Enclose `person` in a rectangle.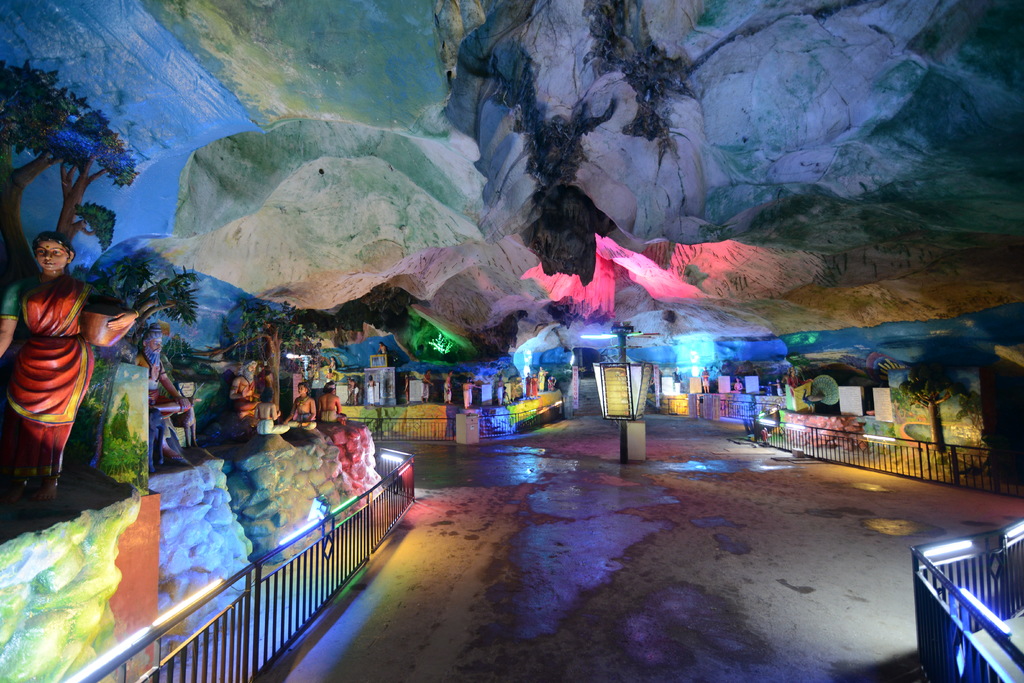
[left=317, top=379, right=345, bottom=422].
